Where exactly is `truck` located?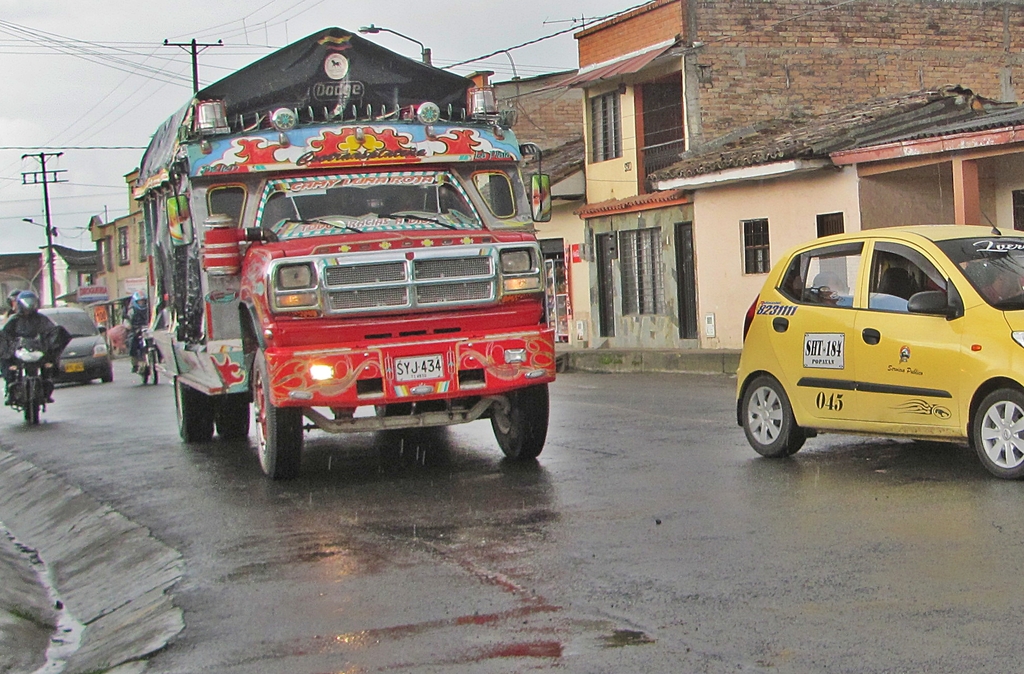
Its bounding box is 122/49/572/486.
